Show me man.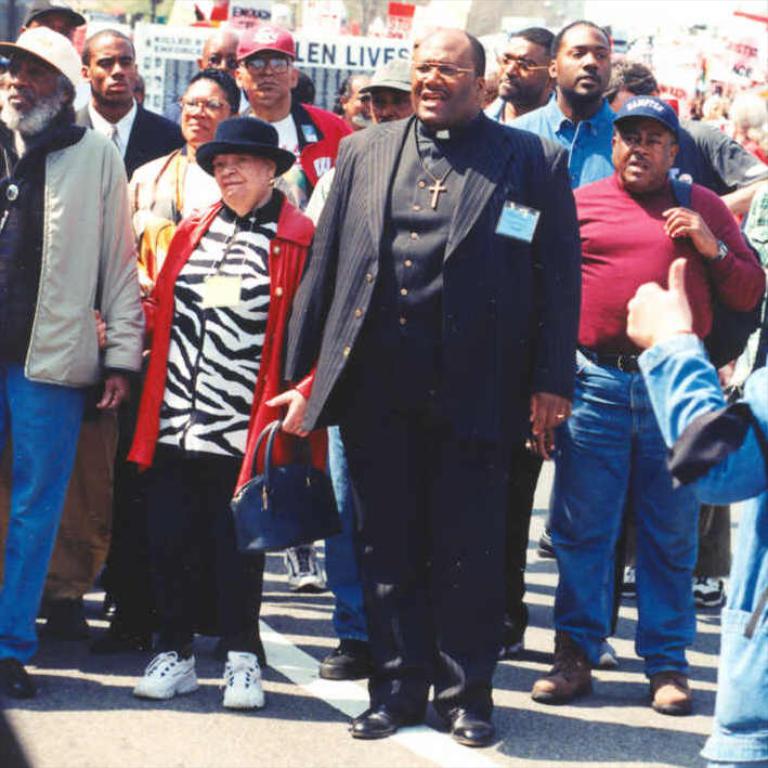
man is here: l=240, t=24, r=355, b=595.
